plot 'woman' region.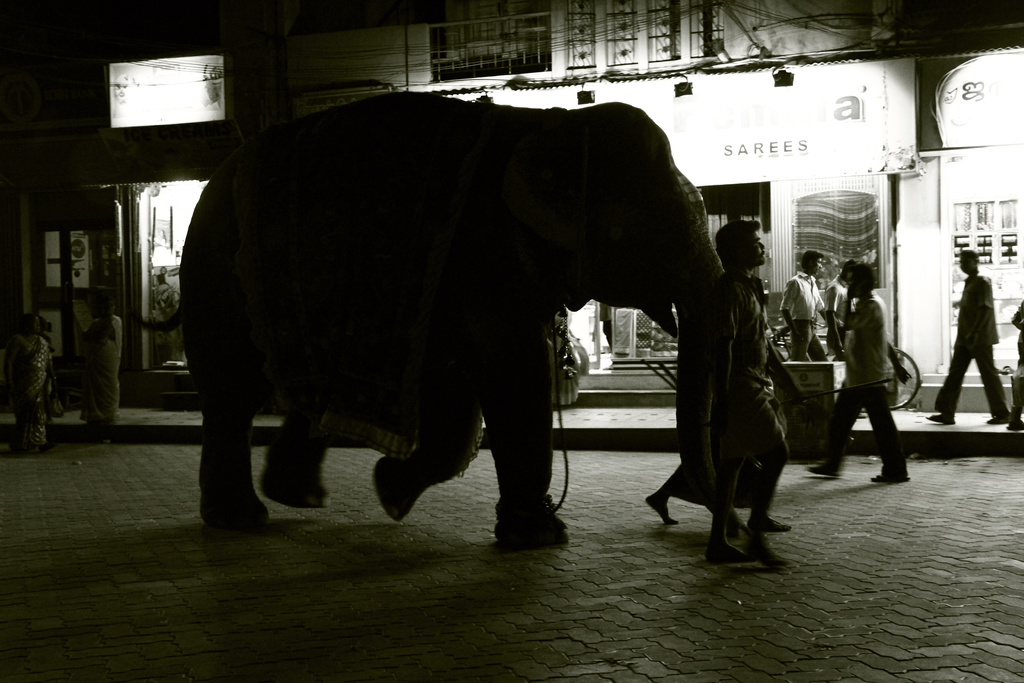
Plotted at {"x1": 0, "y1": 315, "x2": 58, "y2": 459}.
